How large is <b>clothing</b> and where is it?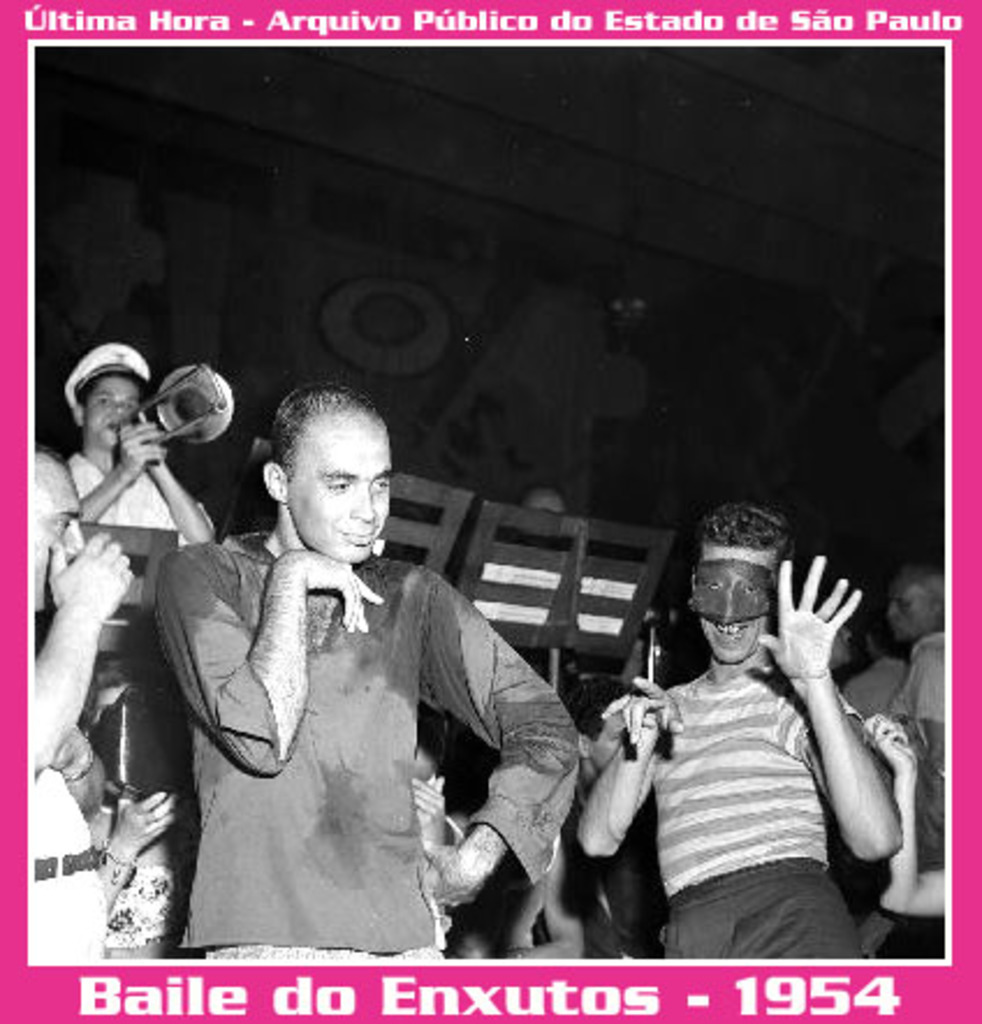
Bounding box: select_region(646, 674, 864, 957).
